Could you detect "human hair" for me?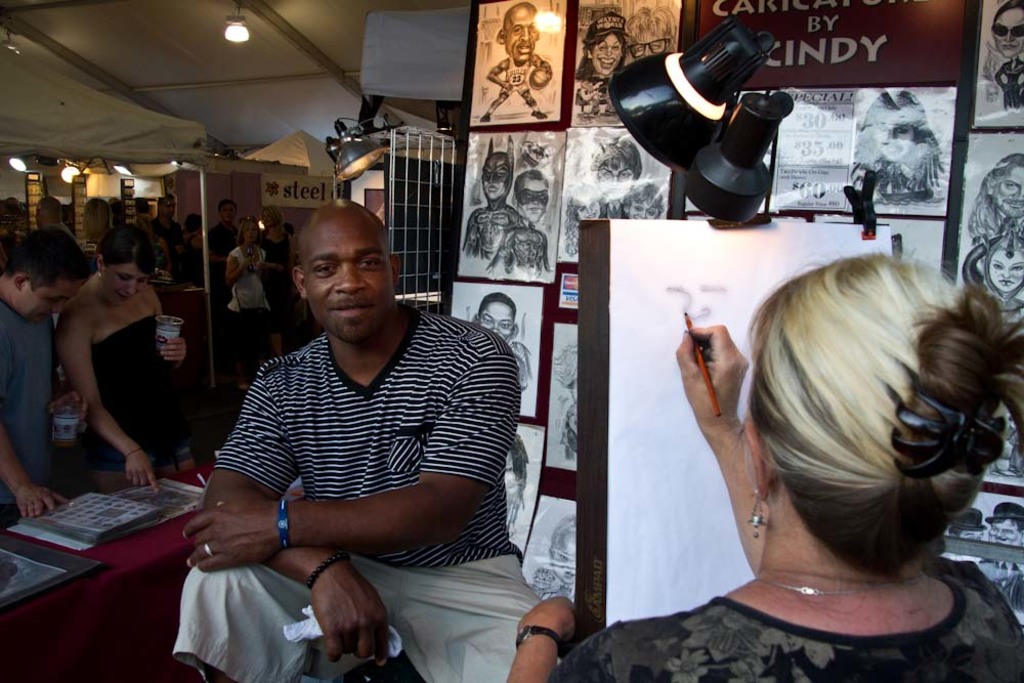
Detection result: <bbox>158, 193, 175, 202</bbox>.
